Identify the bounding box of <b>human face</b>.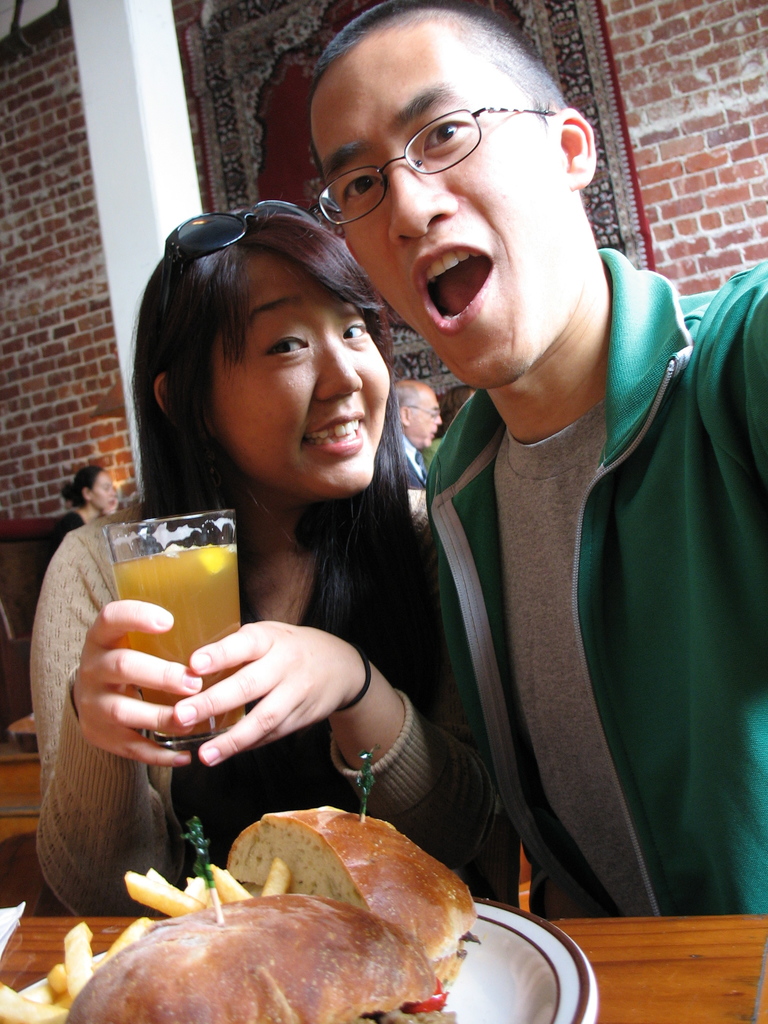
(191,244,381,492).
